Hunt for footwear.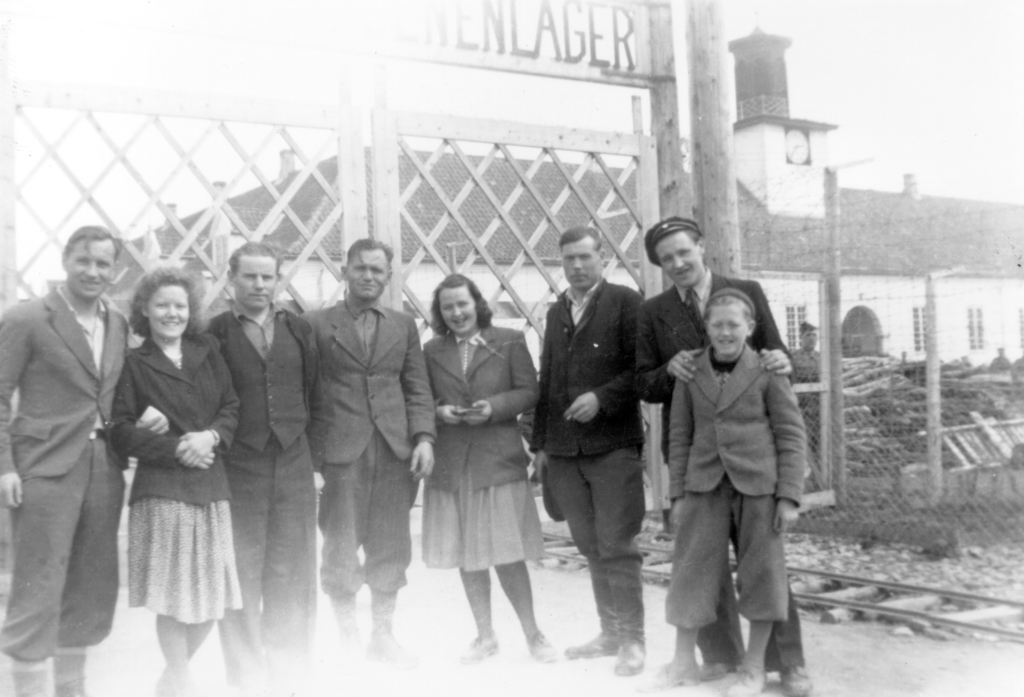
Hunted down at x1=459, y1=634, x2=508, y2=666.
